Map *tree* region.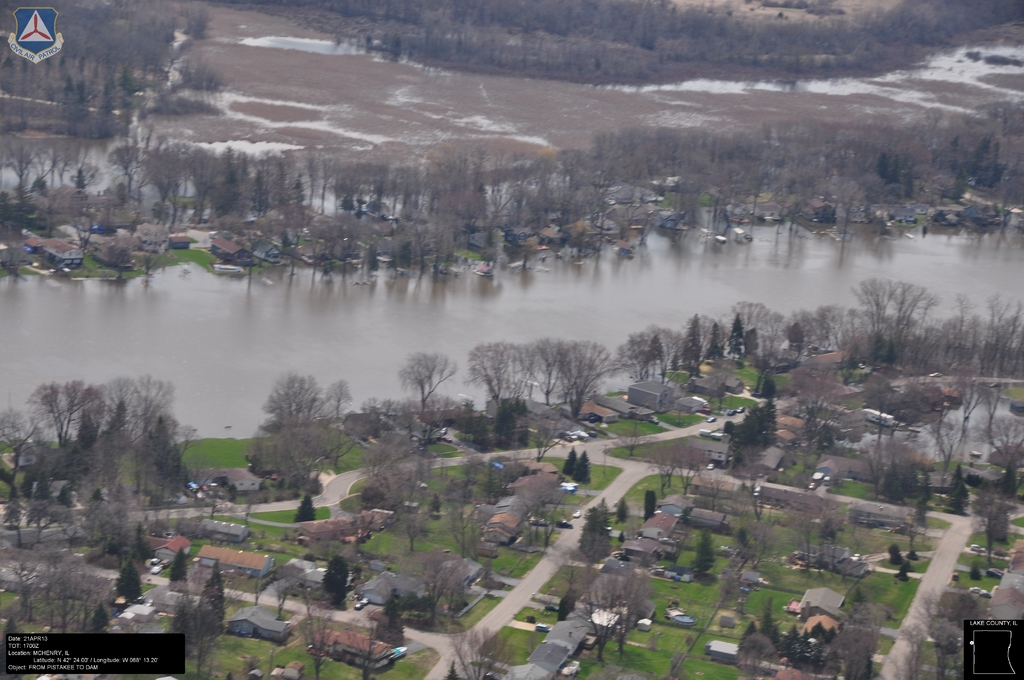
Mapped to box=[890, 499, 934, 553].
